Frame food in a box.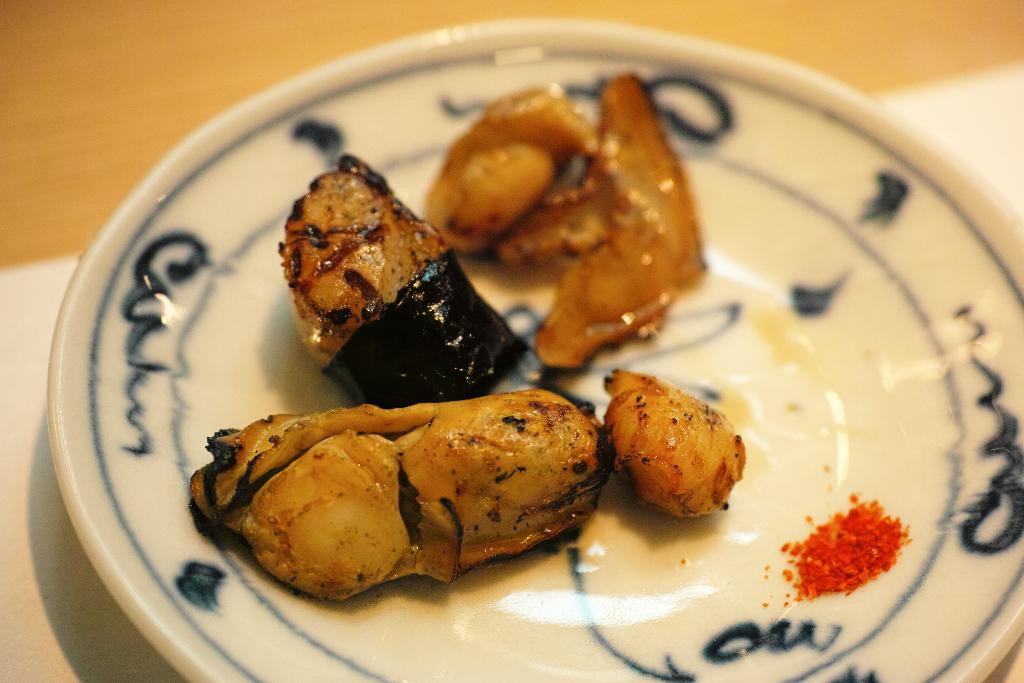
BBox(412, 69, 705, 375).
